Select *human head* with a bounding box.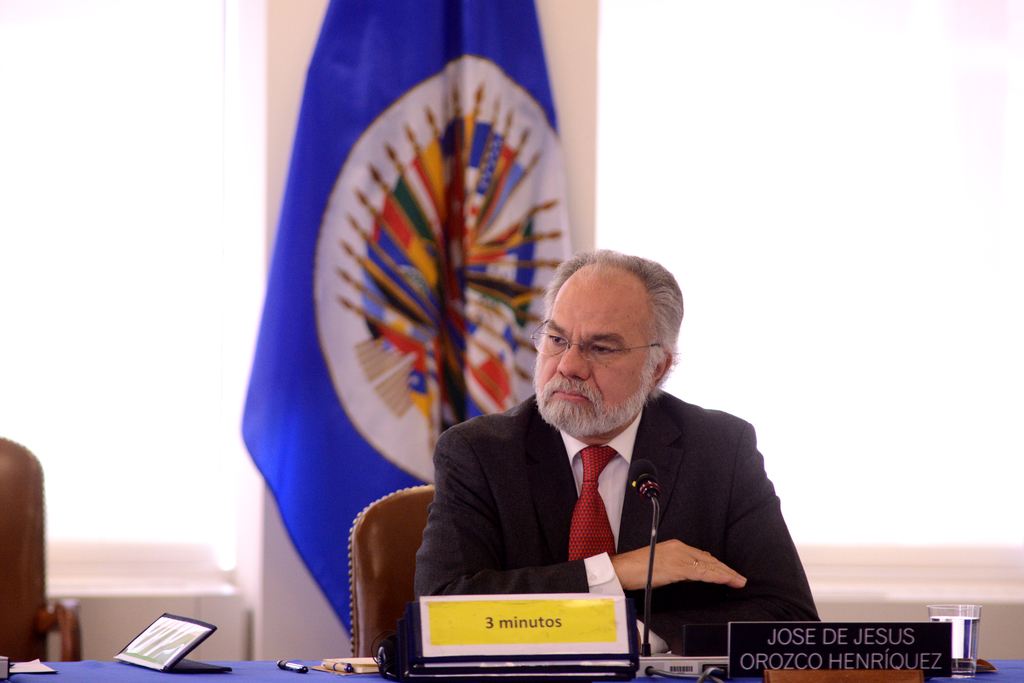
524,255,685,424.
